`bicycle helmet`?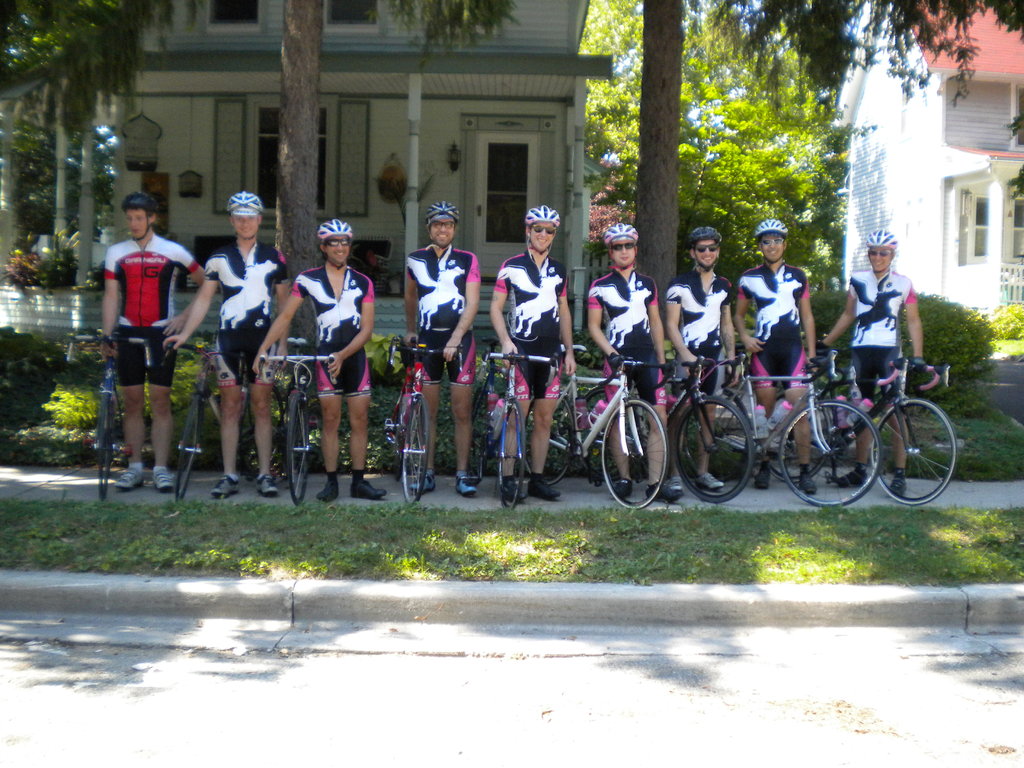
129:192:157:216
